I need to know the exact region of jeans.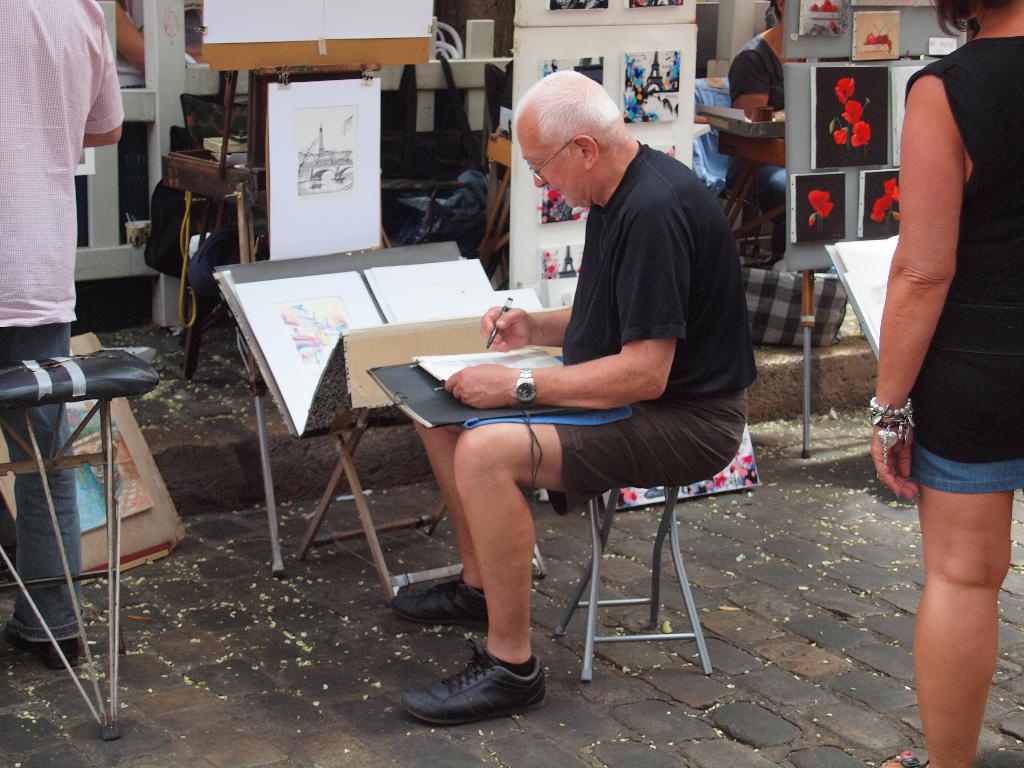
Region: [911,444,1023,494].
